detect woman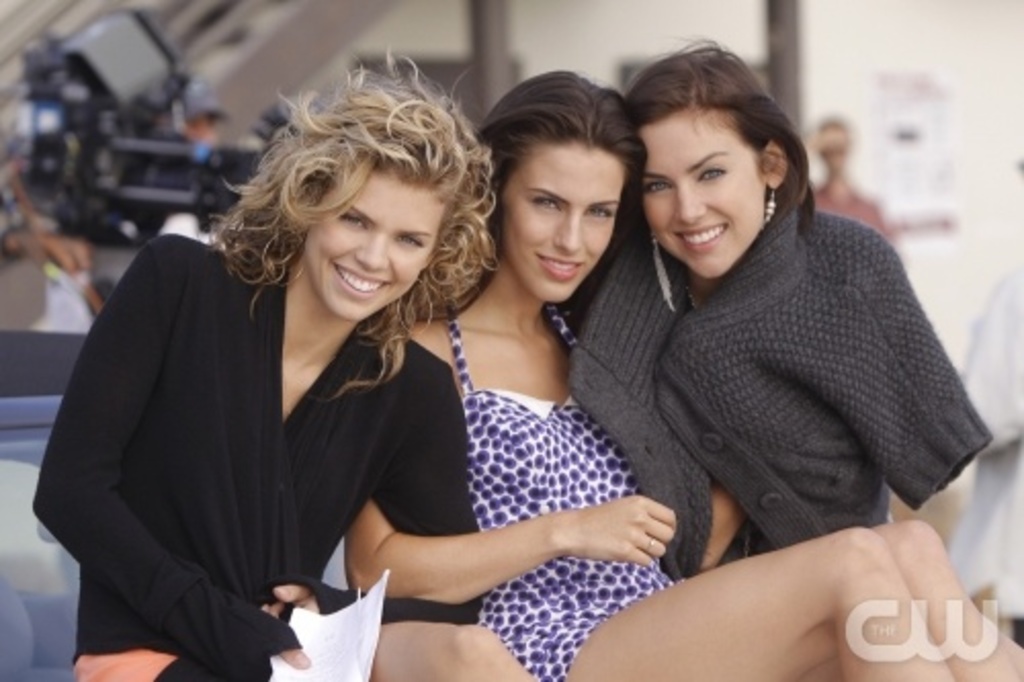
(x1=25, y1=45, x2=549, y2=680)
